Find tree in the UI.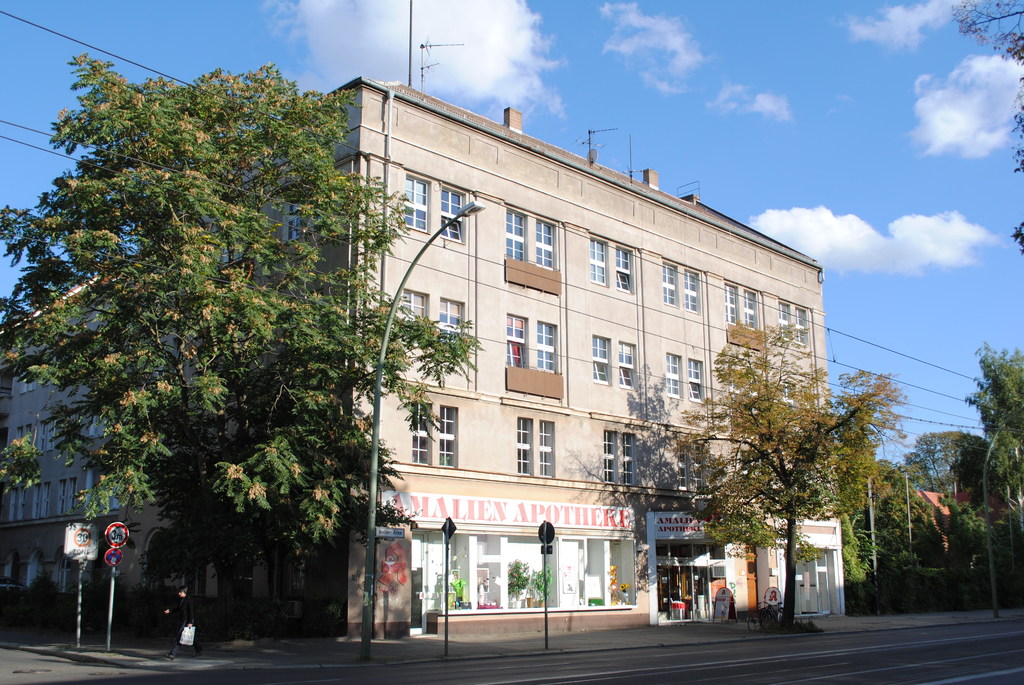
UI element at bbox=[661, 316, 906, 628].
